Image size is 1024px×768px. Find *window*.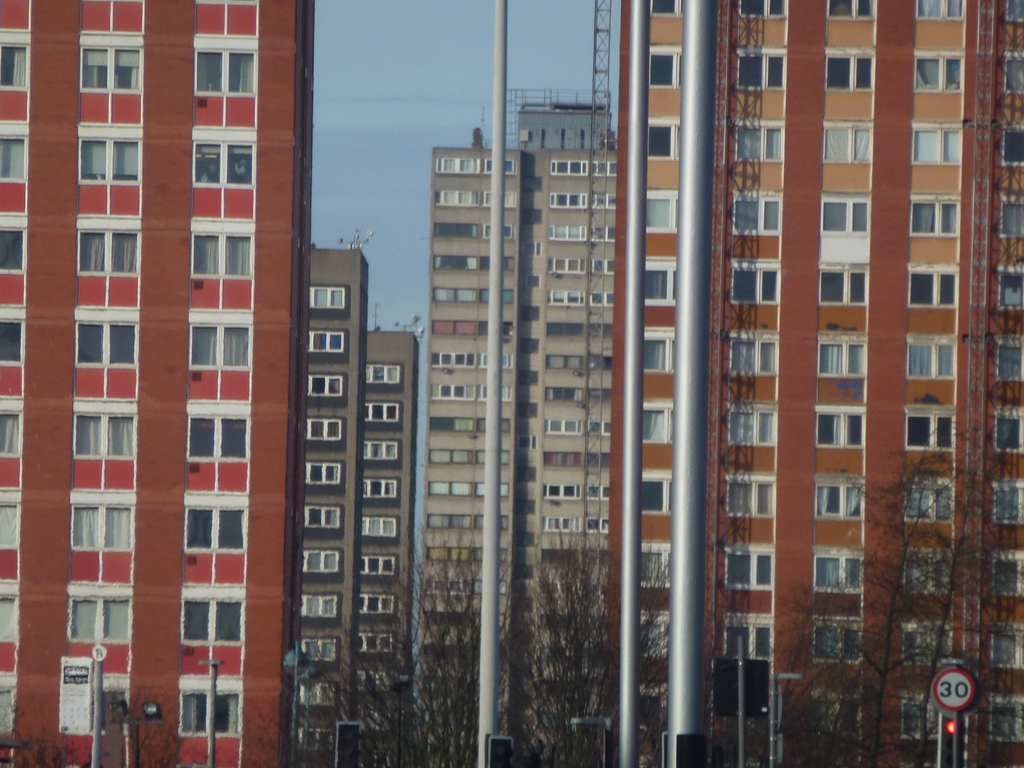
bbox=(646, 188, 674, 233).
